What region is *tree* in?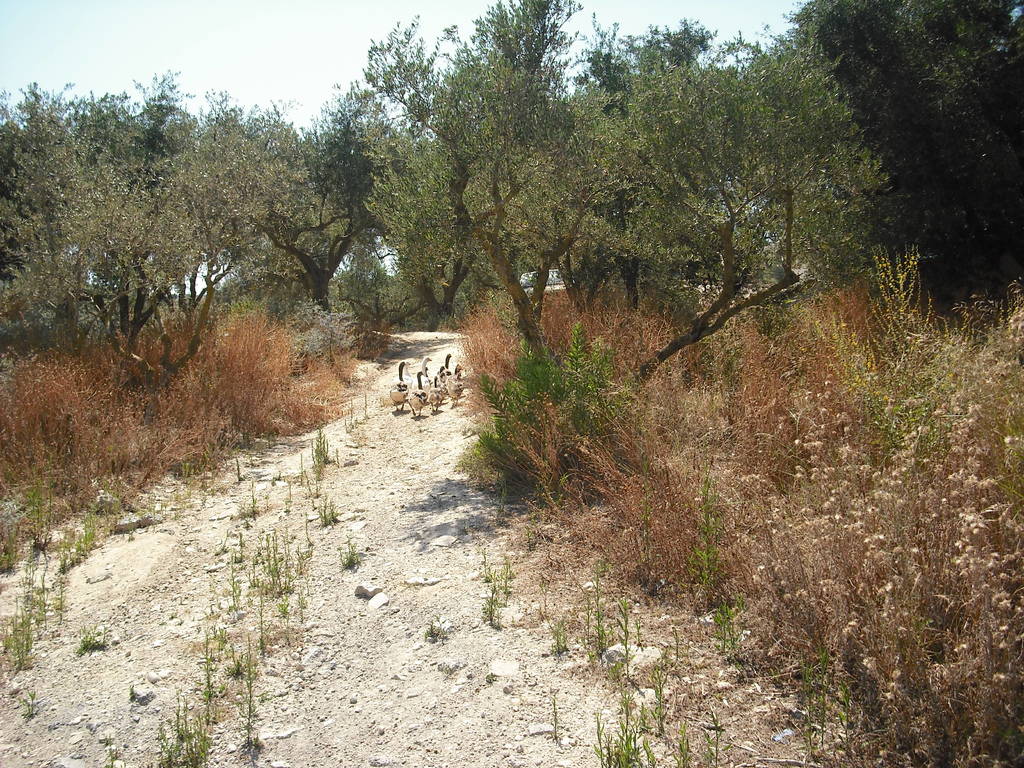
793,0,1023,353.
